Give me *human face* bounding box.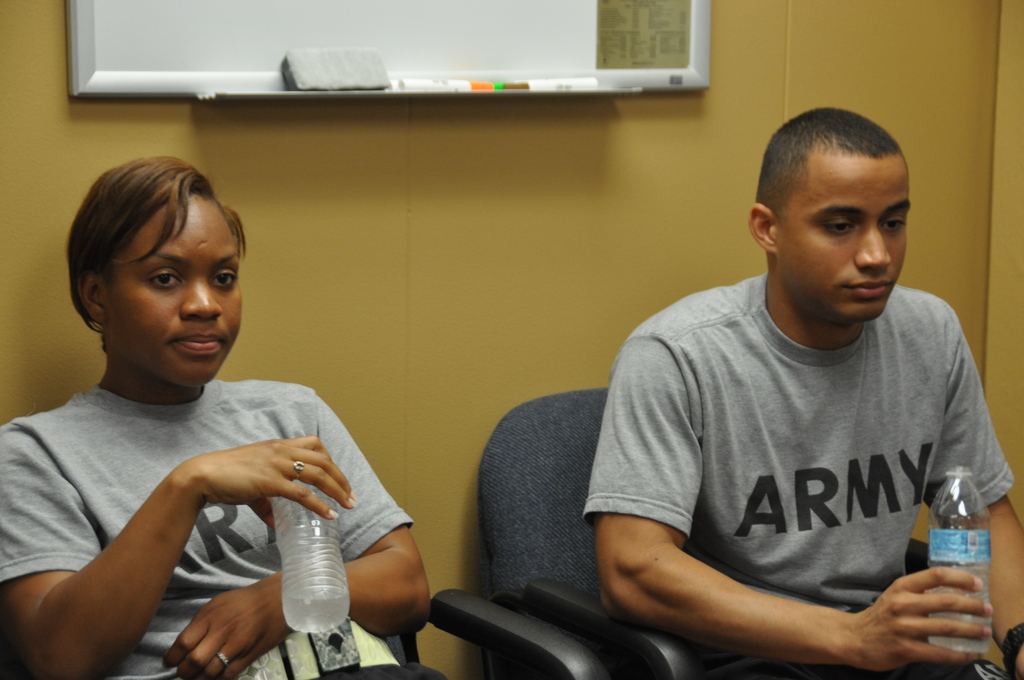
(791, 174, 914, 319).
